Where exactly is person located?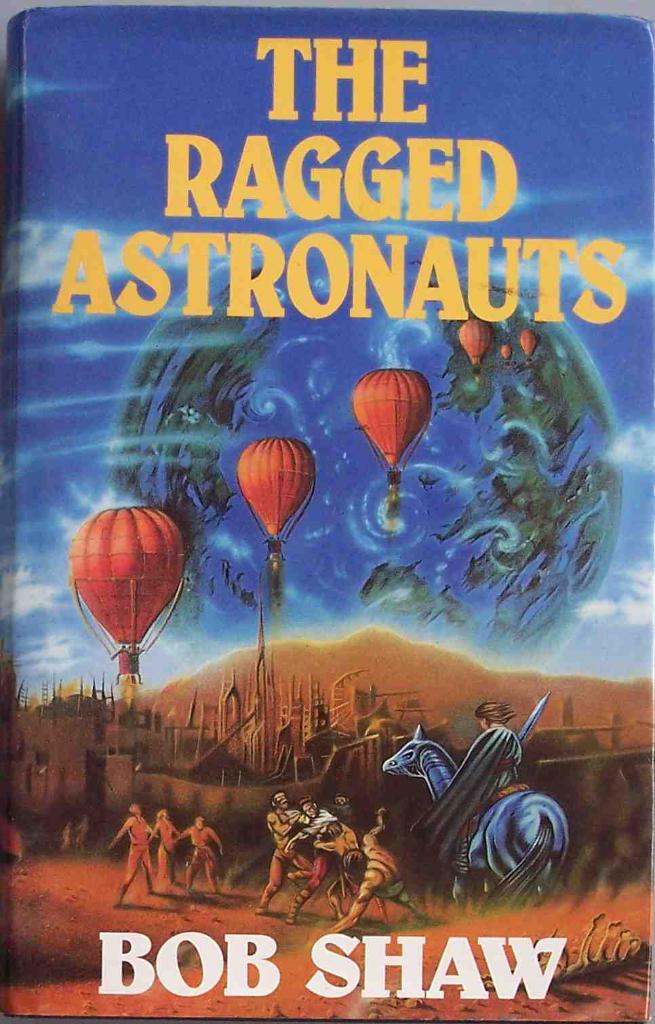
Its bounding box is (142,812,180,901).
